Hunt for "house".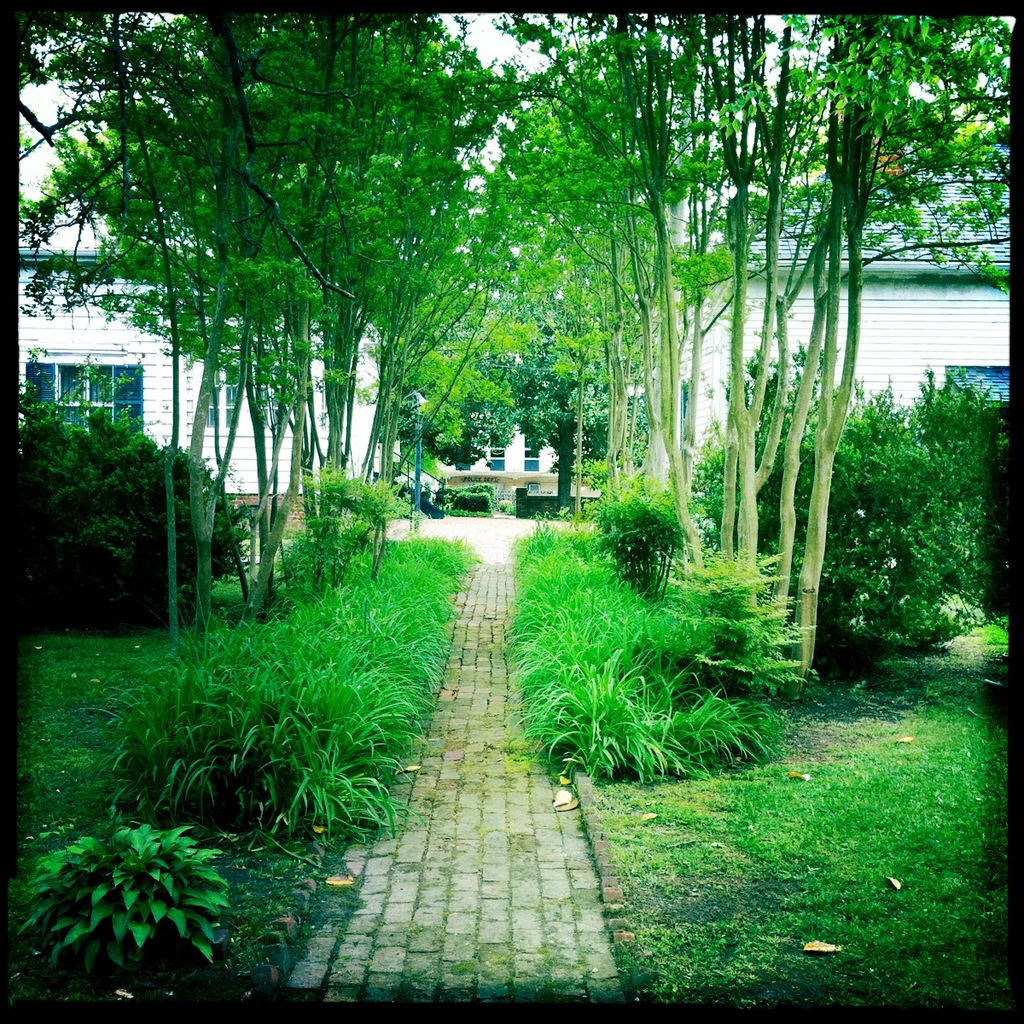
Hunted down at select_region(18, 243, 441, 518).
